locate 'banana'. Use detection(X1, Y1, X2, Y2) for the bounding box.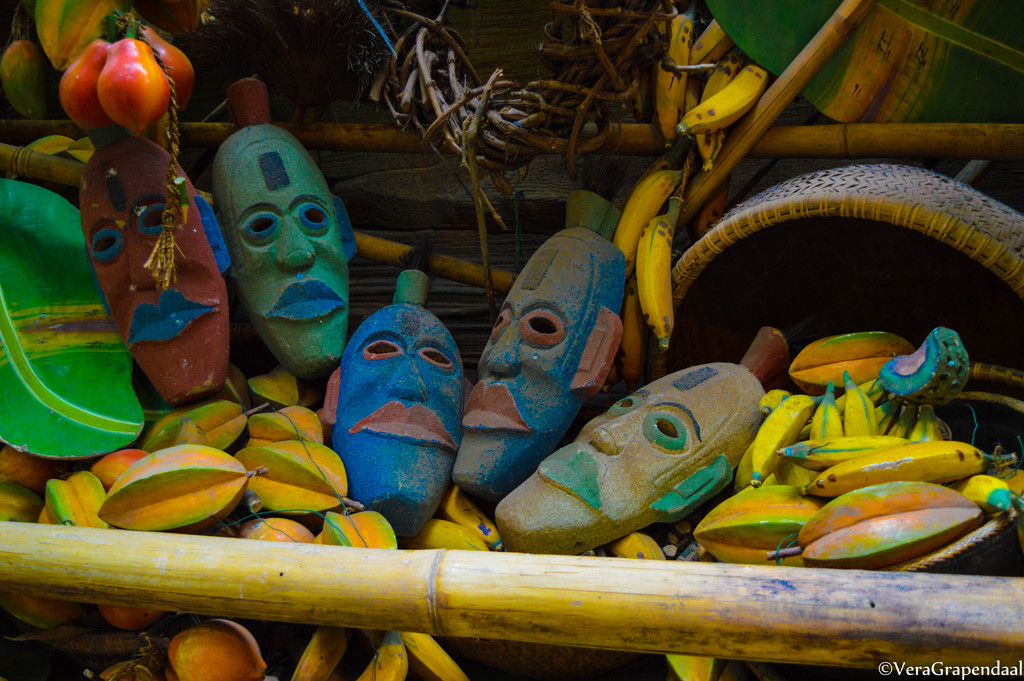
detection(289, 623, 348, 680).
